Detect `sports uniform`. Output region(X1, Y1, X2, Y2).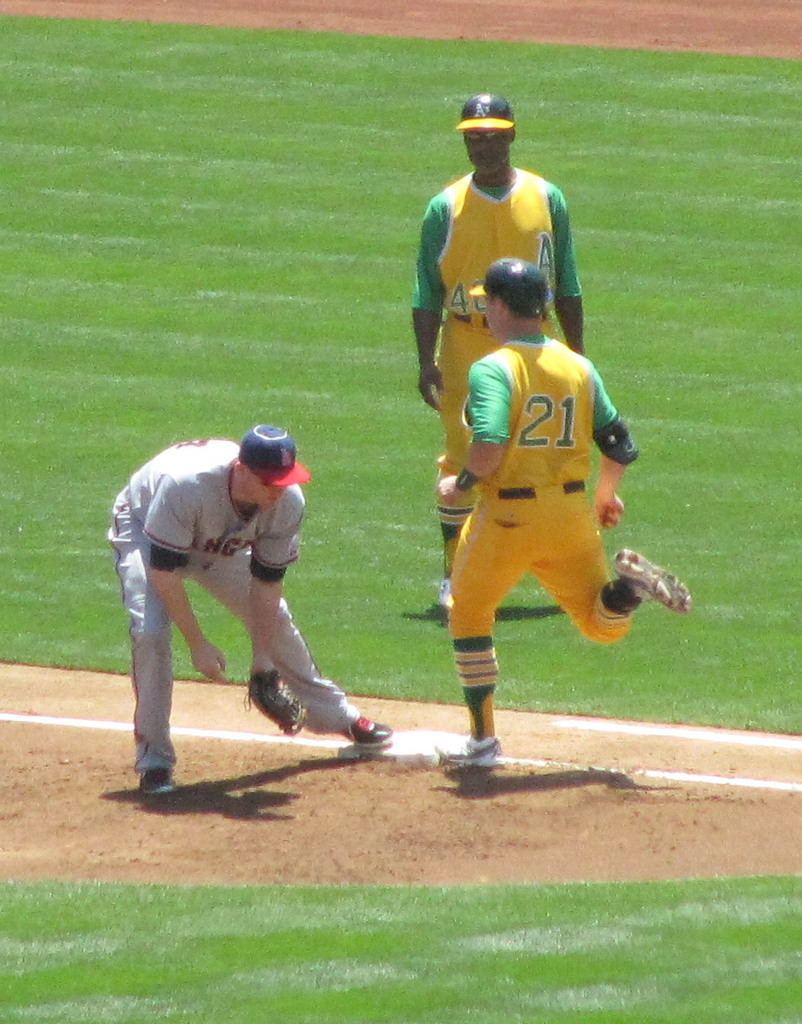
region(110, 423, 392, 797).
